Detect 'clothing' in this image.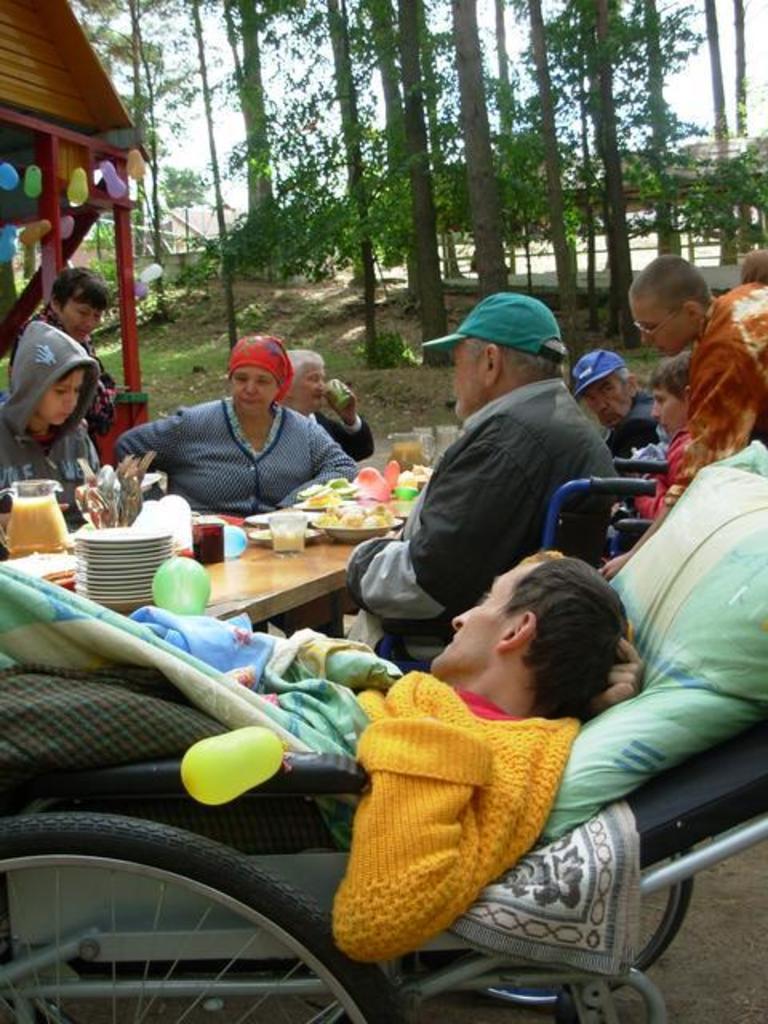
Detection: [118,392,358,526].
